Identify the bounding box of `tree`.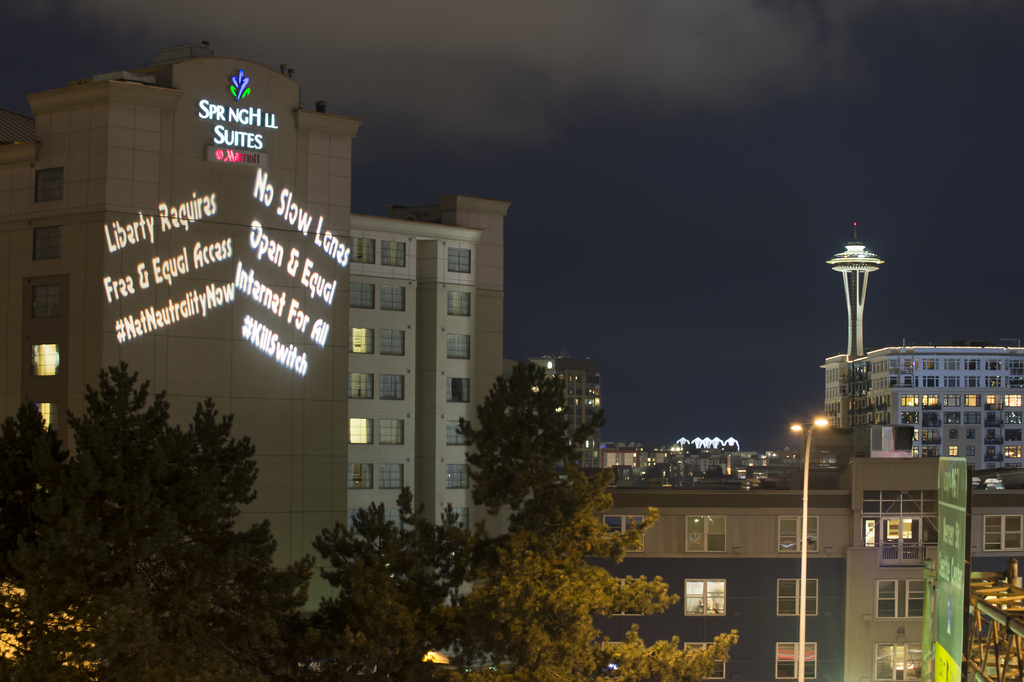
crop(296, 476, 509, 681).
